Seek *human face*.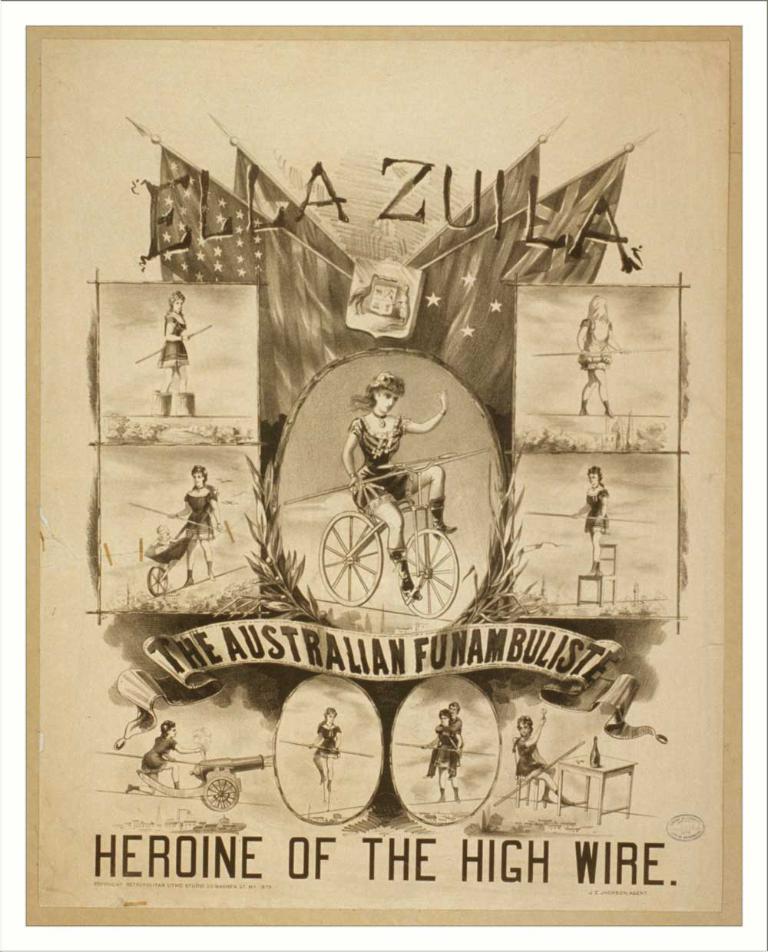
[x1=368, y1=373, x2=397, y2=414].
